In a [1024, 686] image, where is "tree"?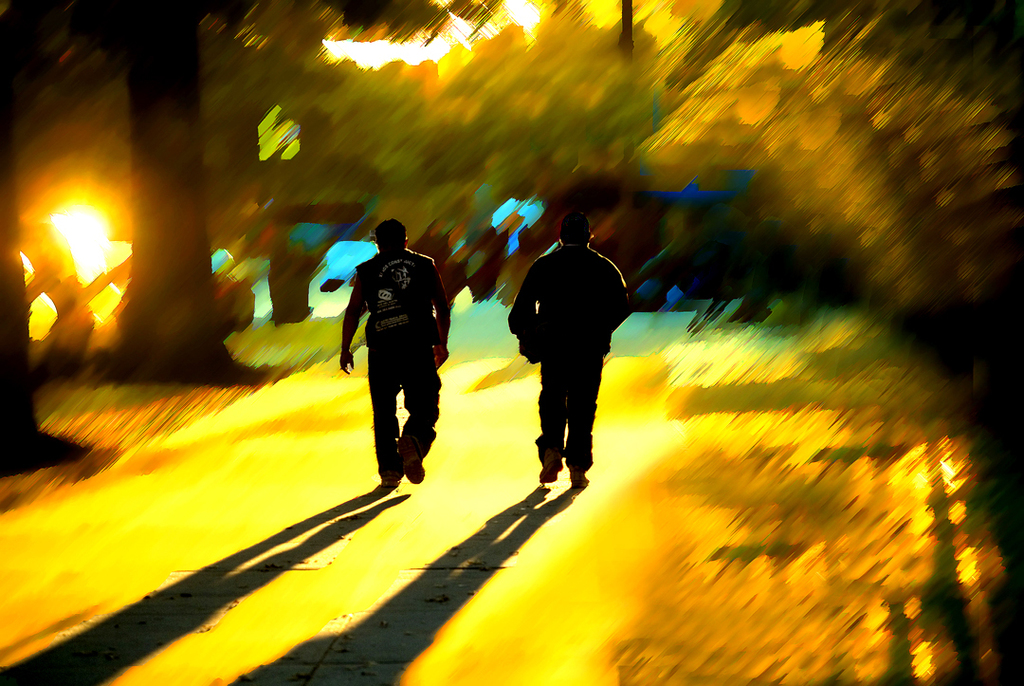
bbox=(0, 0, 501, 408).
